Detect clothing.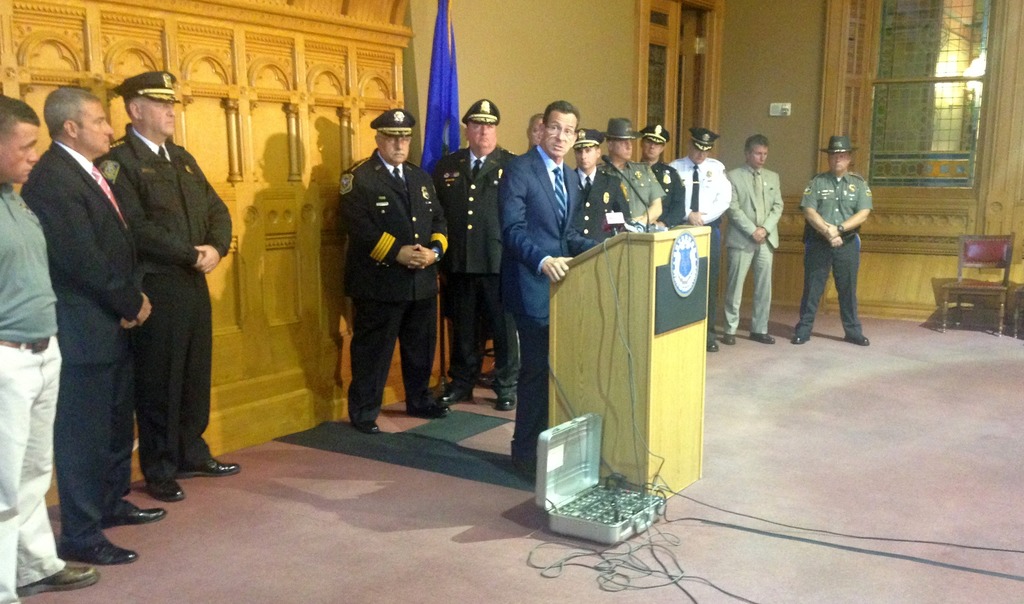
Detected at region(796, 166, 868, 334).
